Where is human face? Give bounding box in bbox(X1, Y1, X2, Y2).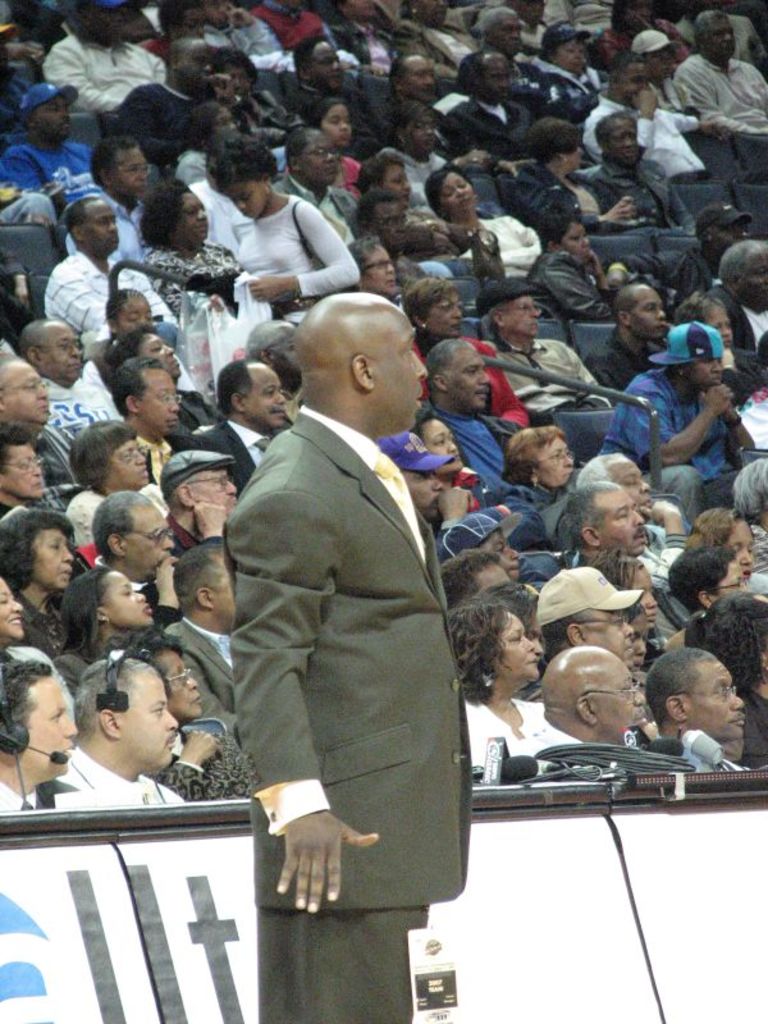
bbox(598, 616, 639, 660).
